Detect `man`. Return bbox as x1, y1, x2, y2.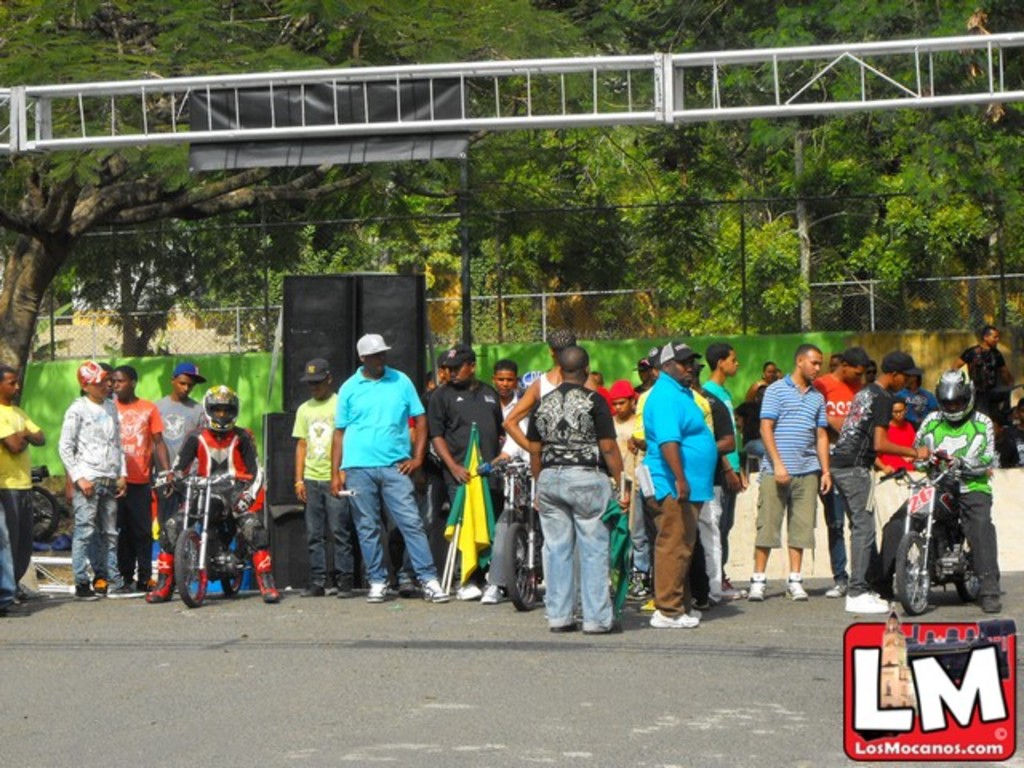
525, 344, 634, 630.
